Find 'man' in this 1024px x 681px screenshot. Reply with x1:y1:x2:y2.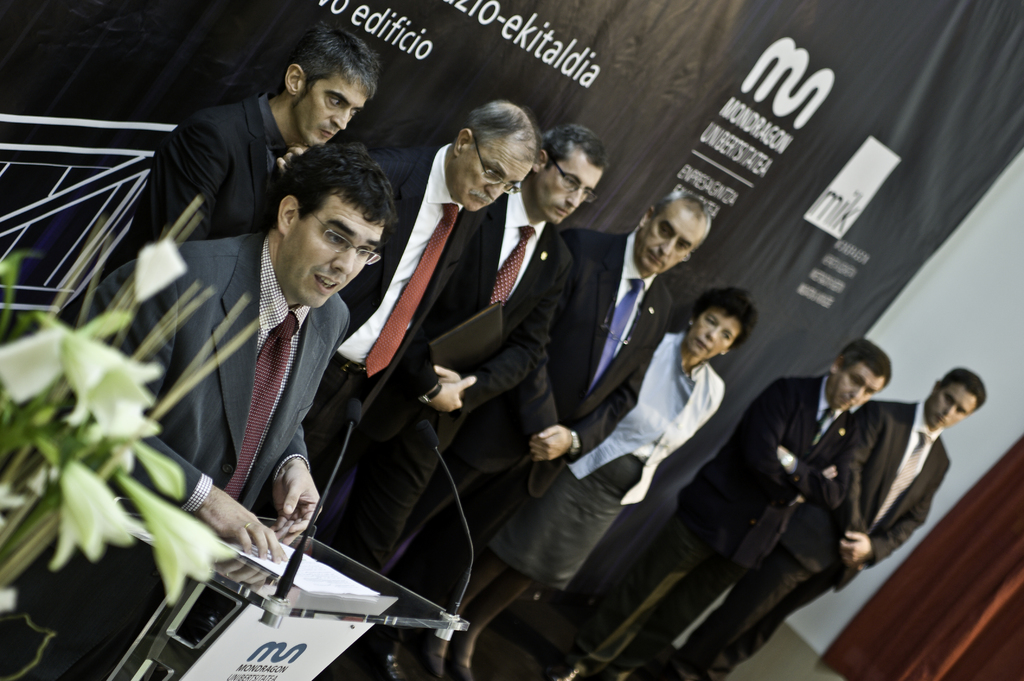
396:187:714:563.
